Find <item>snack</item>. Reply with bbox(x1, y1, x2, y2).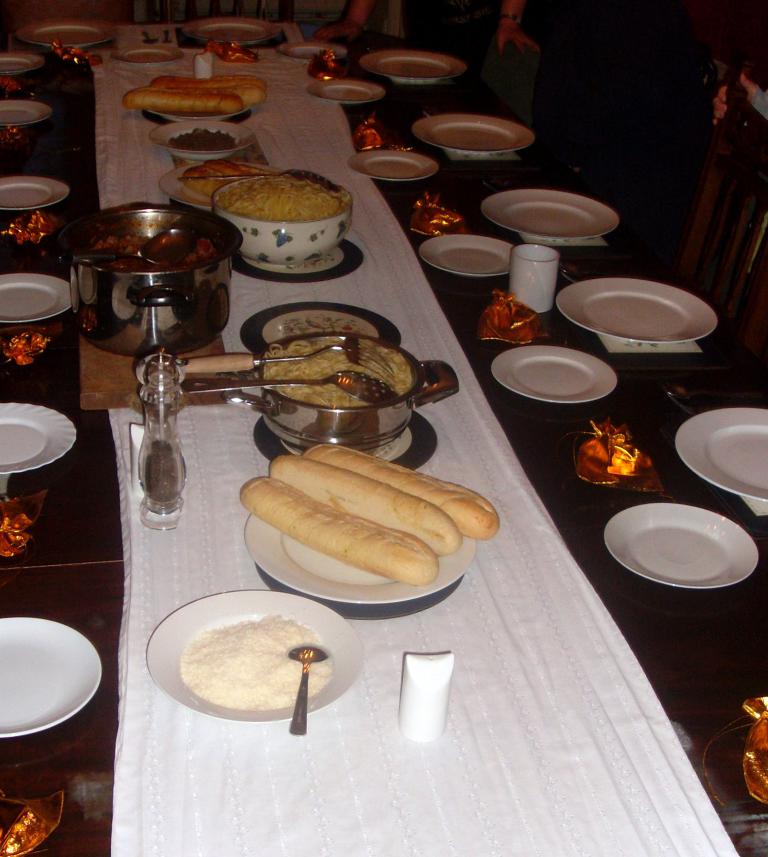
bbox(121, 89, 243, 110).
